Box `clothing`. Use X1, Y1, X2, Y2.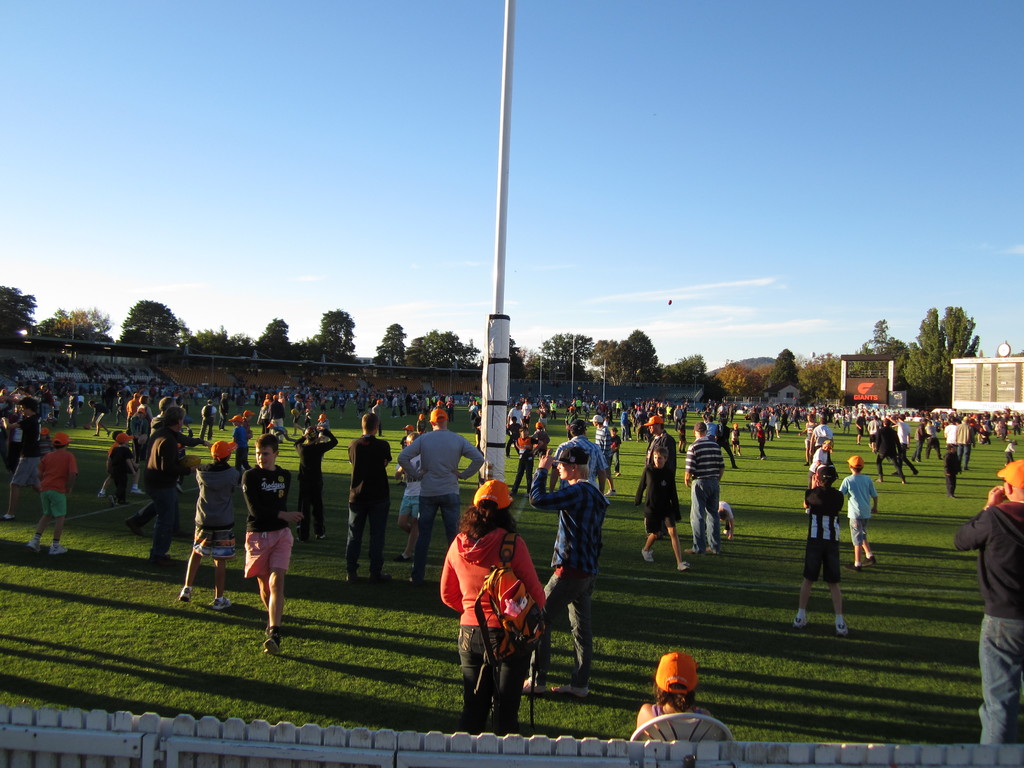
592, 424, 605, 445.
